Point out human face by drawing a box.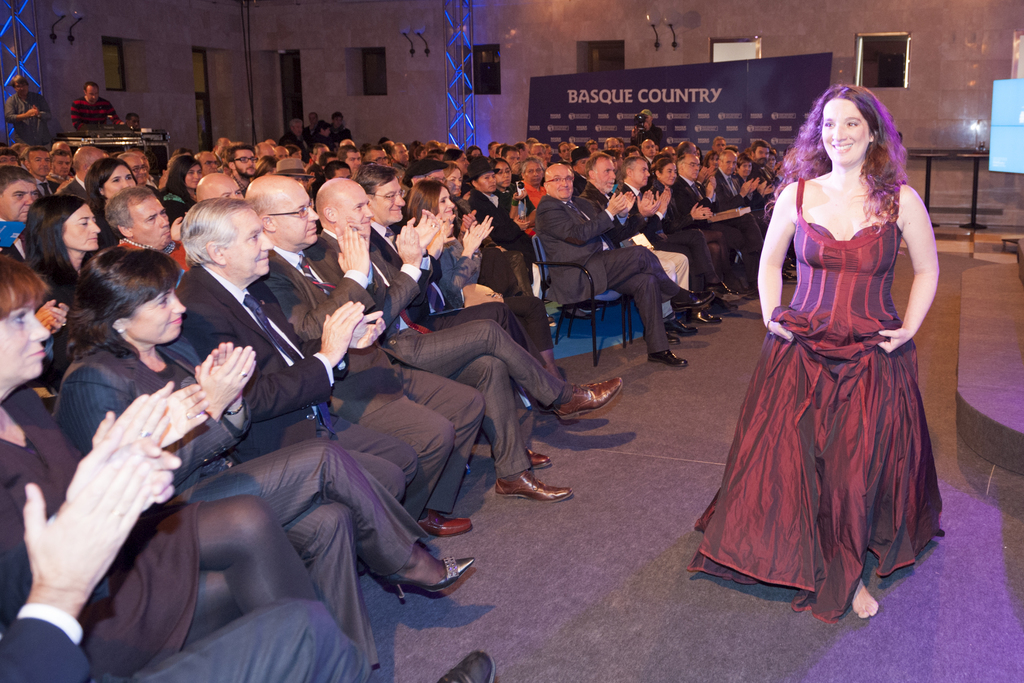
region(15, 81, 28, 94).
